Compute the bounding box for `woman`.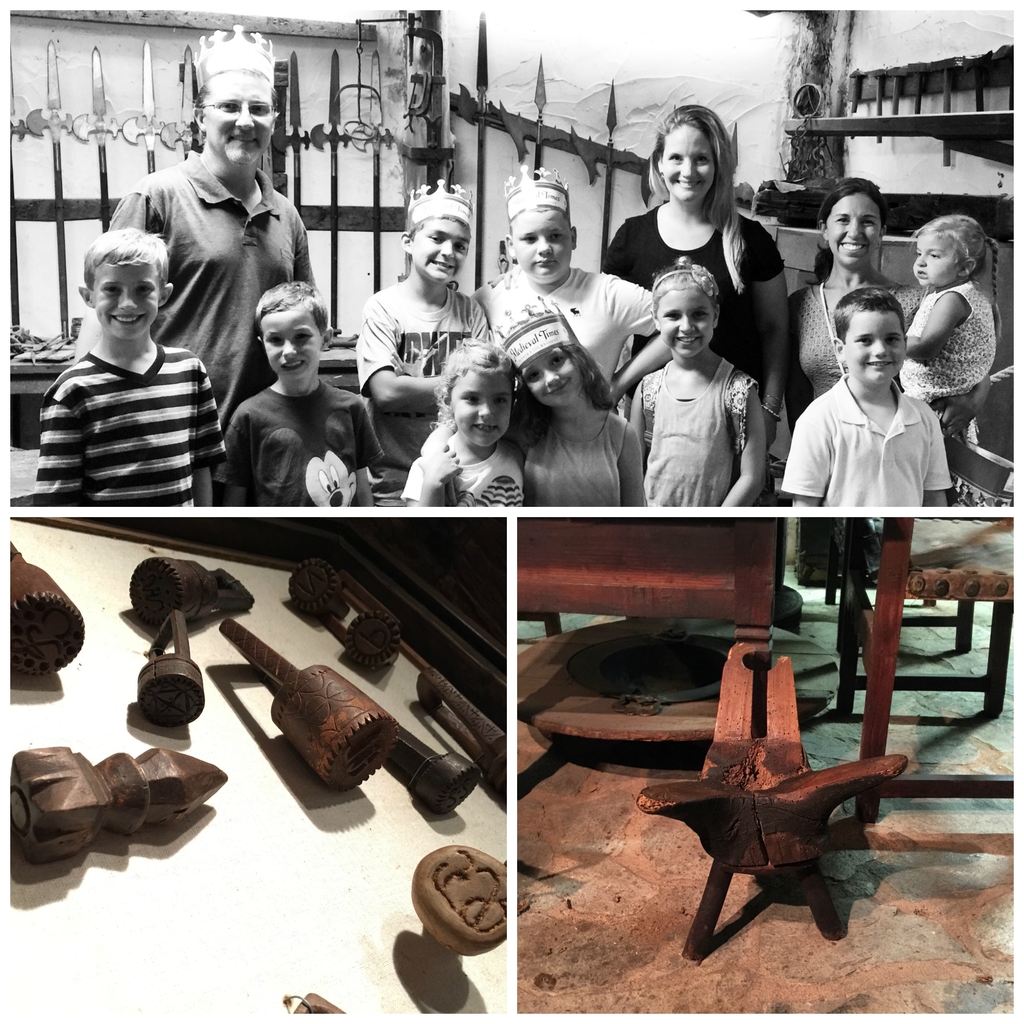
788:175:991:440.
